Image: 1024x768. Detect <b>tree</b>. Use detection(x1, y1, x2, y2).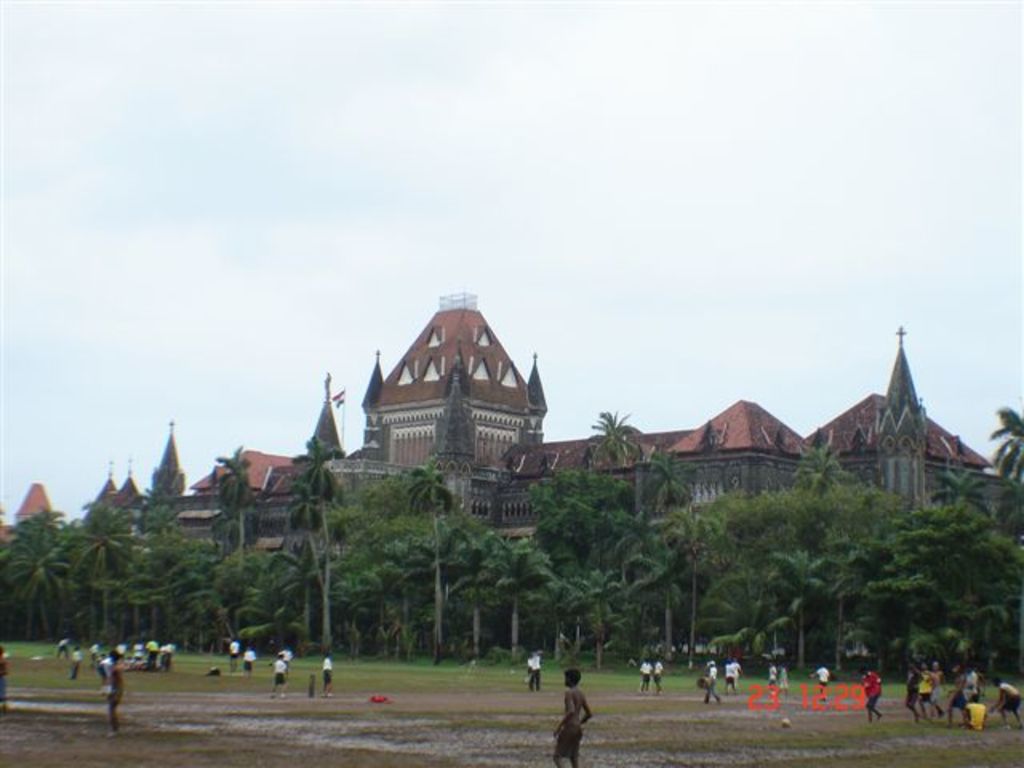
detection(811, 491, 907, 557).
